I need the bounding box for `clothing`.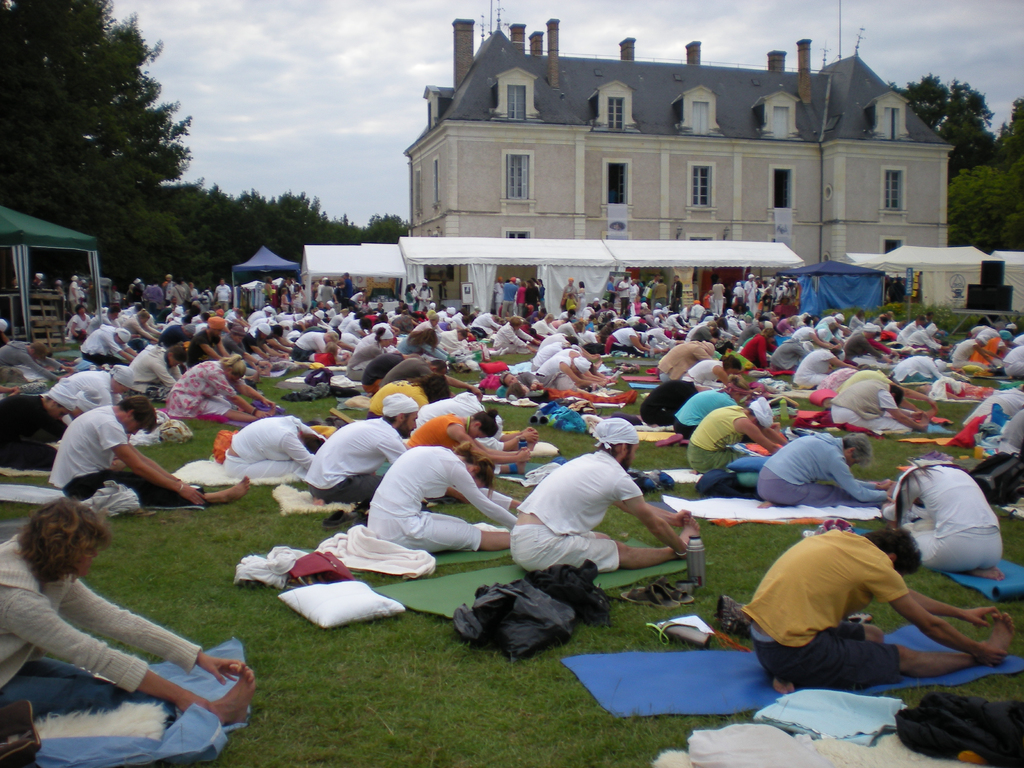
Here it is: <region>999, 344, 1023, 374</region>.
